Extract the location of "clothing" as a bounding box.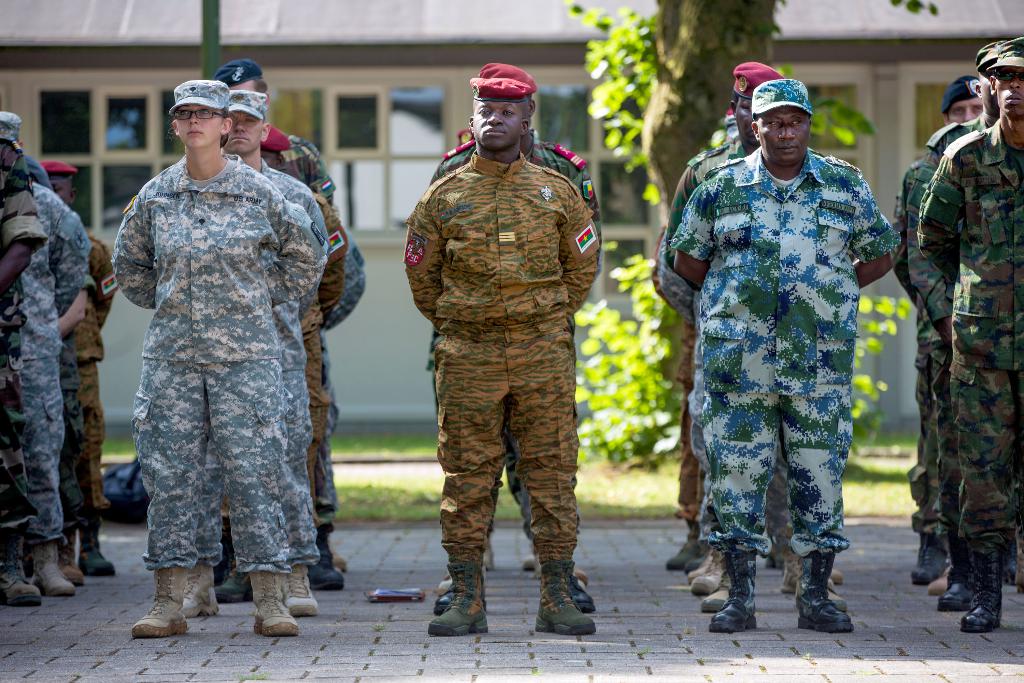
locate(429, 136, 601, 543).
